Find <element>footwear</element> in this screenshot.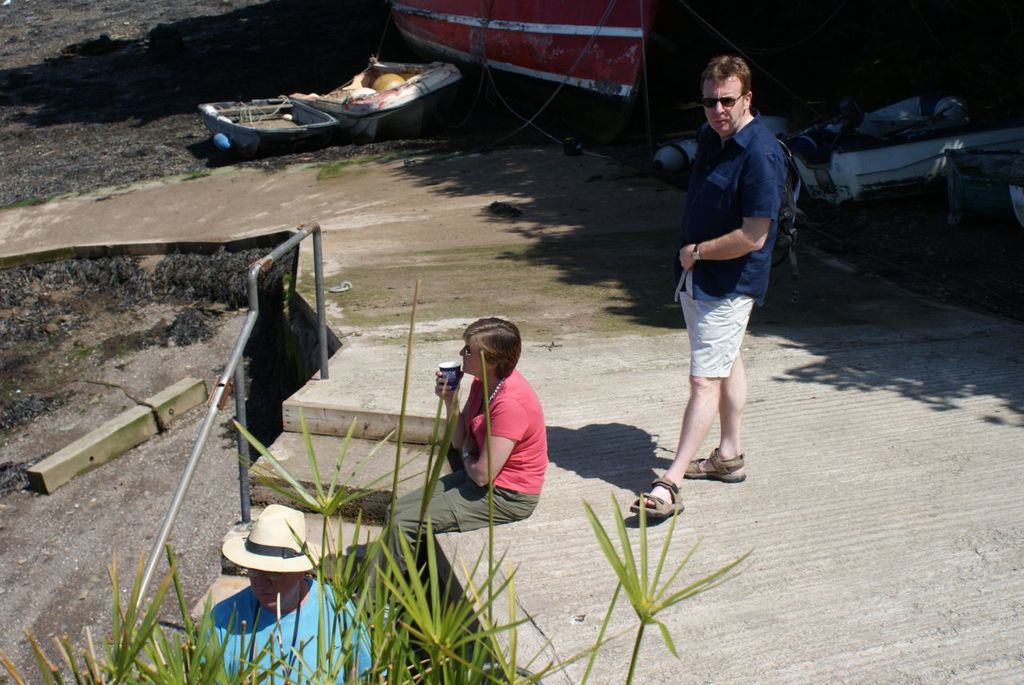
The bounding box for <element>footwear</element> is rect(368, 604, 400, 631).
